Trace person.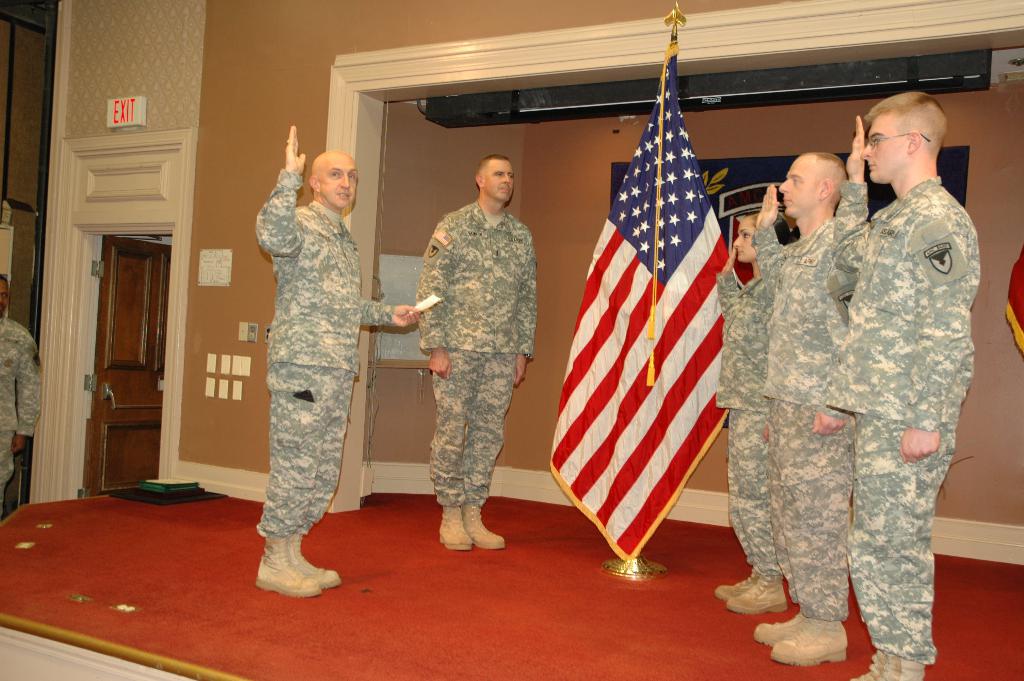
Traced to 824 87 982 680.
